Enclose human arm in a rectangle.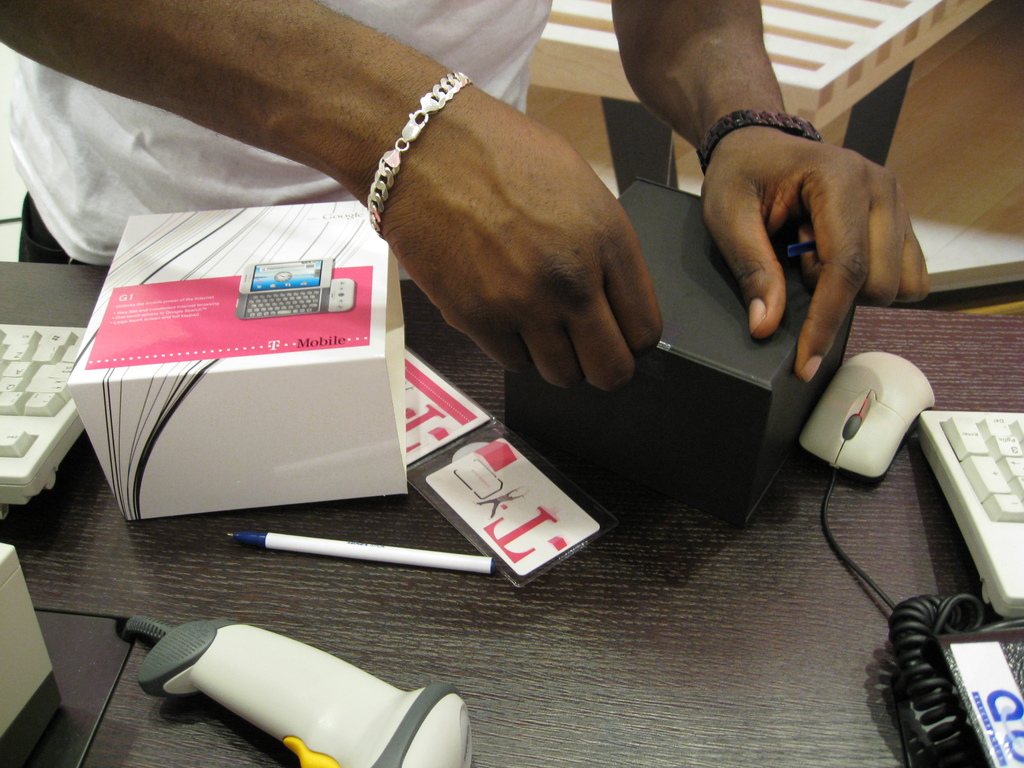
[x1=656, y1=66, x2=917, y2=396].
